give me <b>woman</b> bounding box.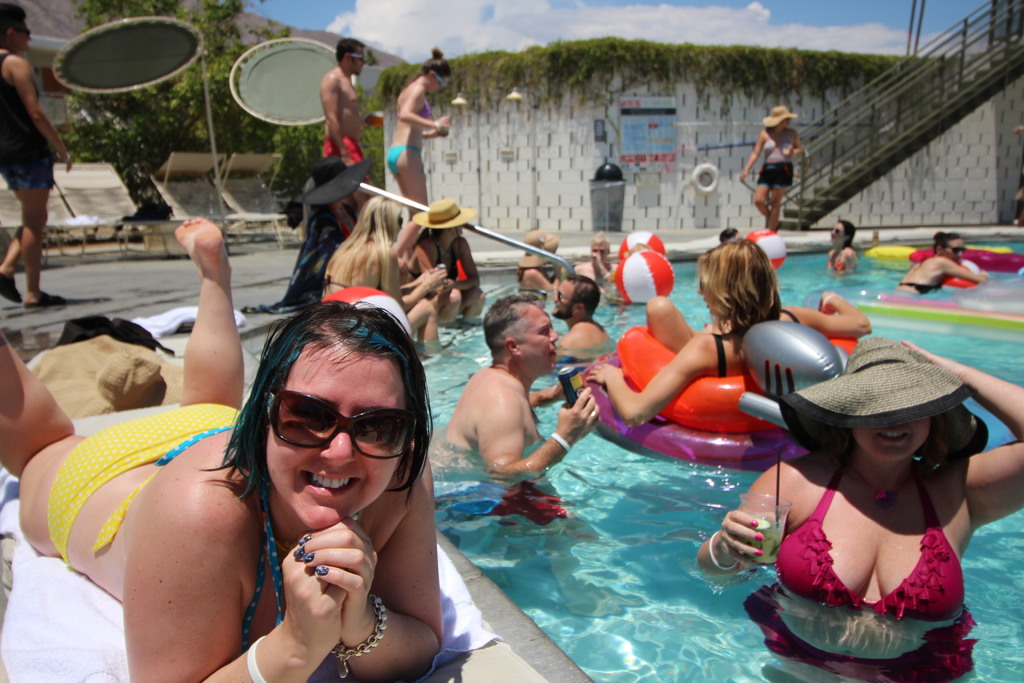
698,336,1023,682.
